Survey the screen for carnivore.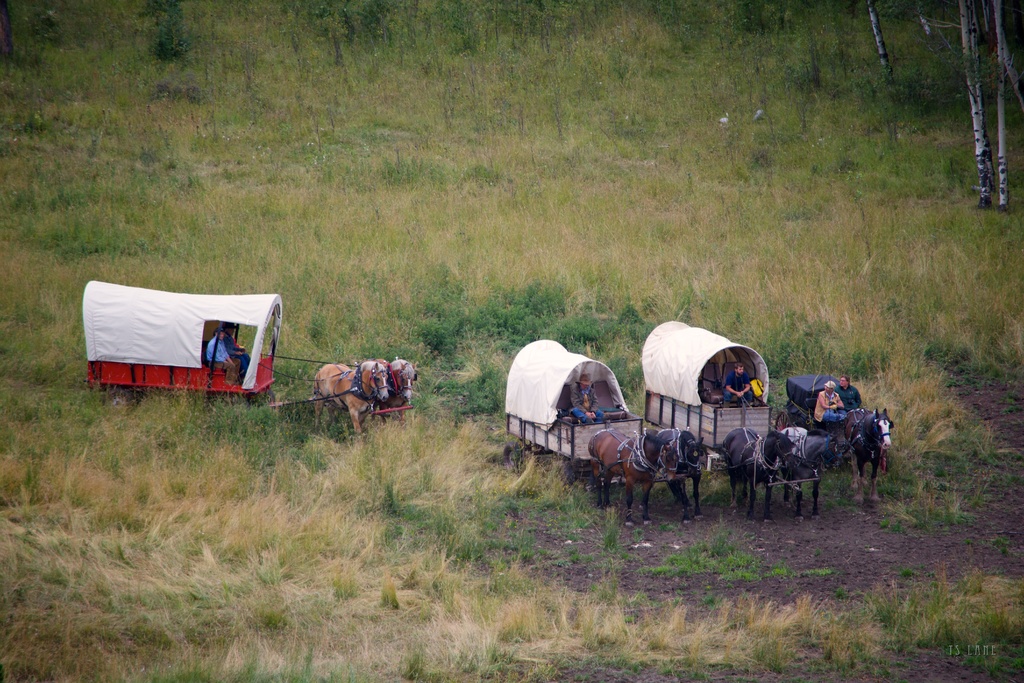
Survey found: left=833, top=398, right=906, bottom=519.
